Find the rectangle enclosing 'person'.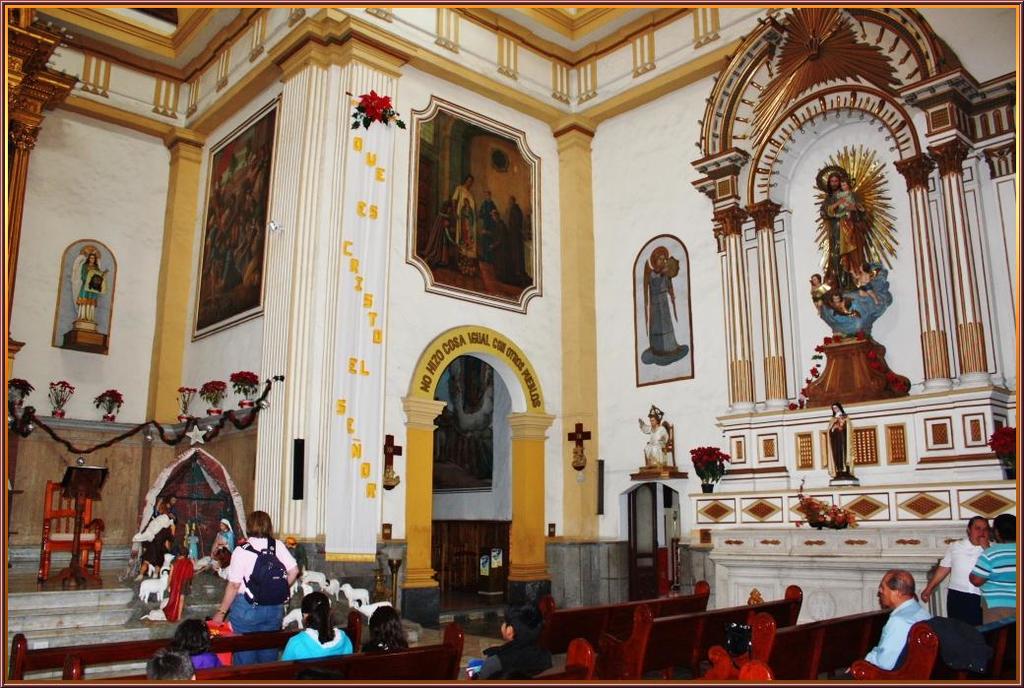
l=647, t=244, r=679, b=358.
